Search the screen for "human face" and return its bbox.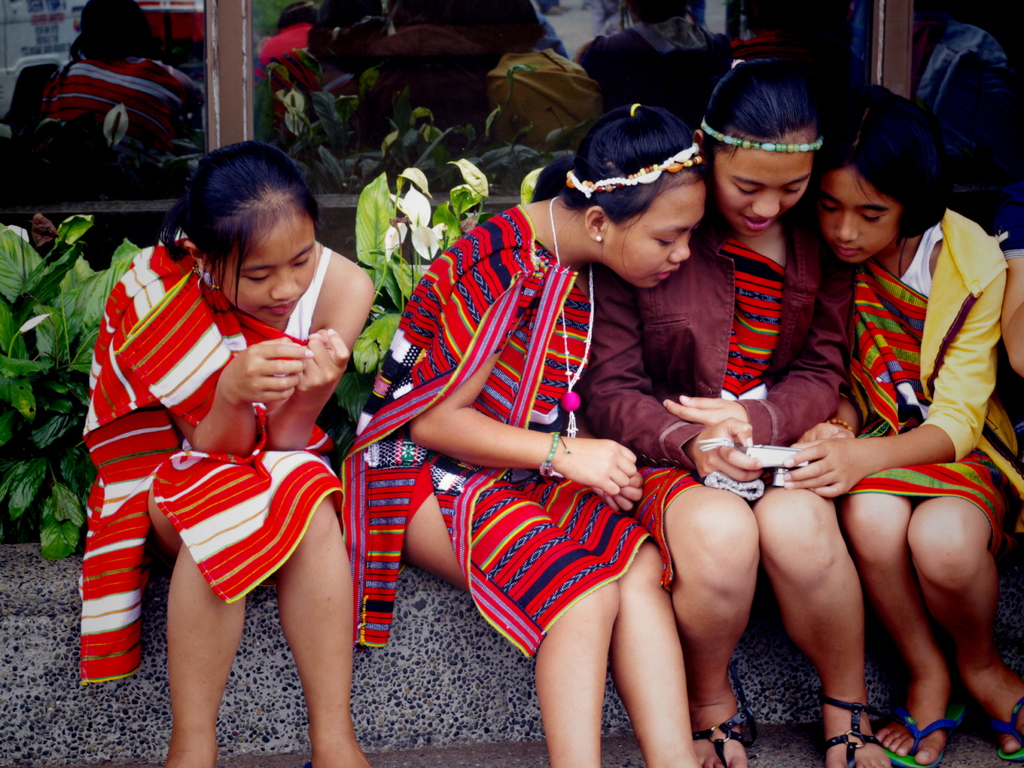
Found: (603, 173, 705, 287).
